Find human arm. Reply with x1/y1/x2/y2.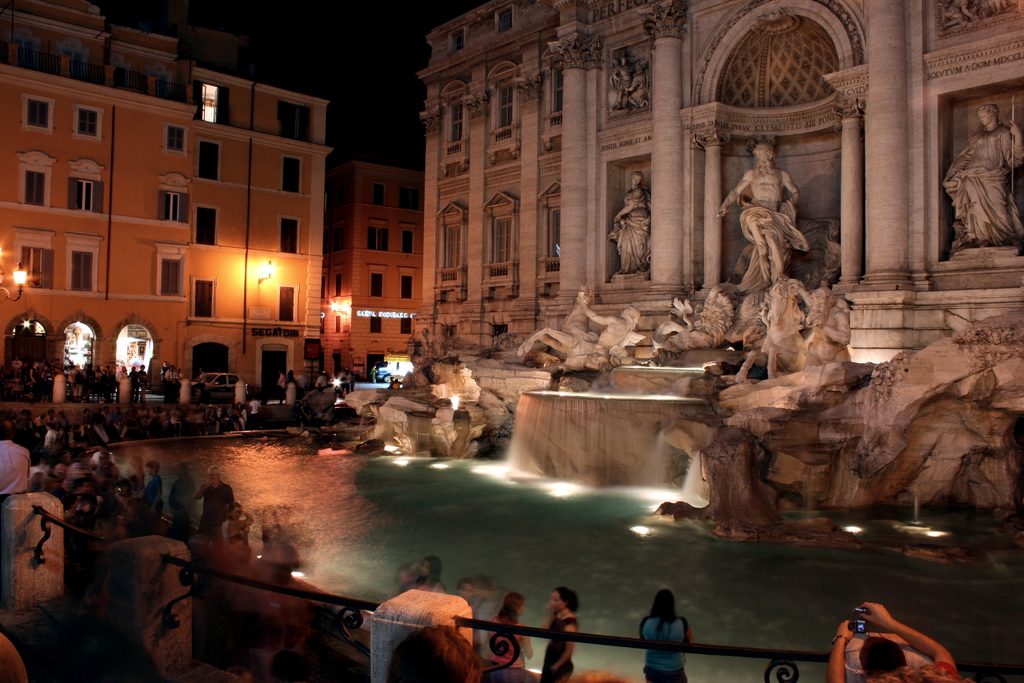
720/166/751/215.
